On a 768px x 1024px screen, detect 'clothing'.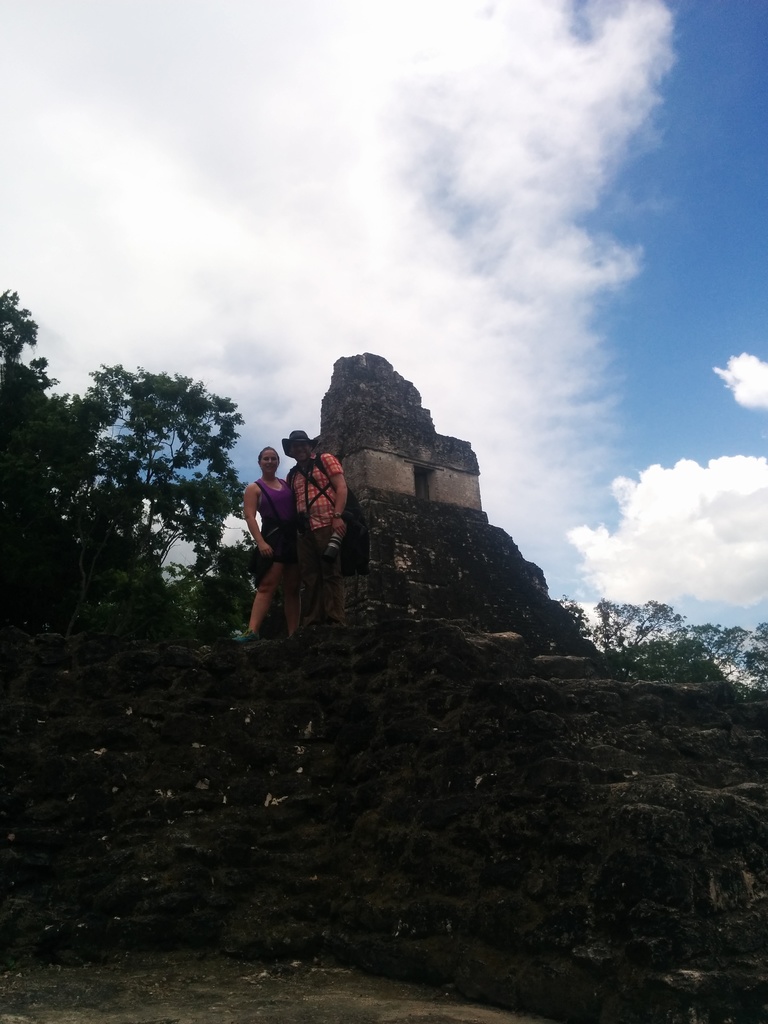
(left=251, top=476, right=296, bottom=567).
